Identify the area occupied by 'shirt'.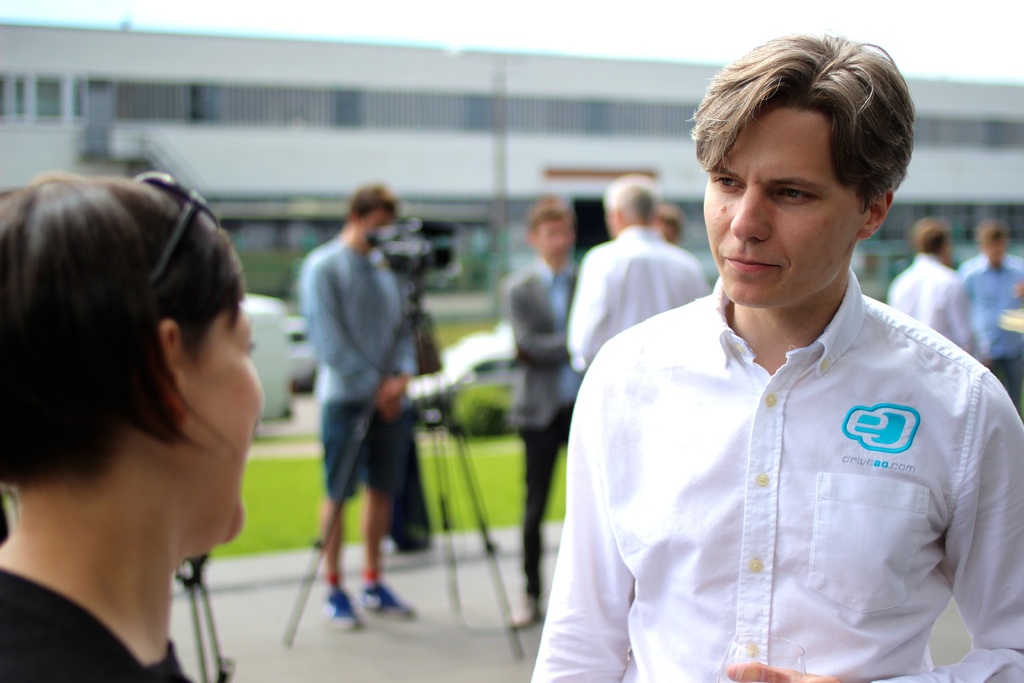
Area: {"left": 552, "top": 222, "right": 1023, "bottom": 679}.
